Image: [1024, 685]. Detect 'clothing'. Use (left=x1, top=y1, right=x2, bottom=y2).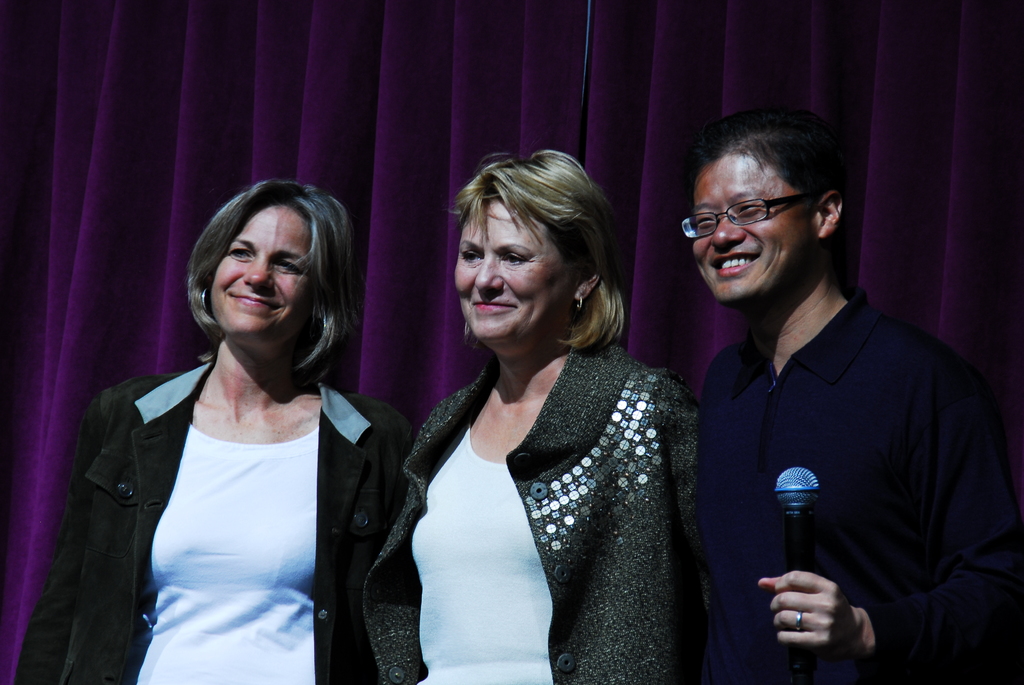
(left=358, top=333, right=712, bottom=682).
